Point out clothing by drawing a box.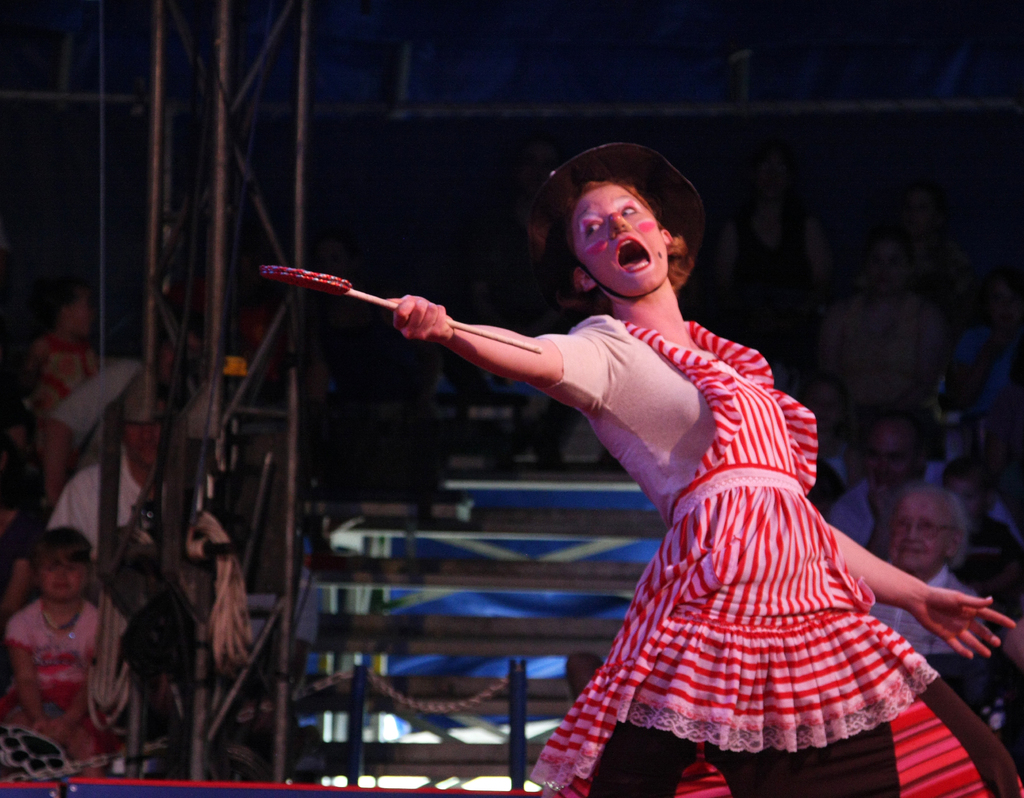
32, 322, 98, 419.
